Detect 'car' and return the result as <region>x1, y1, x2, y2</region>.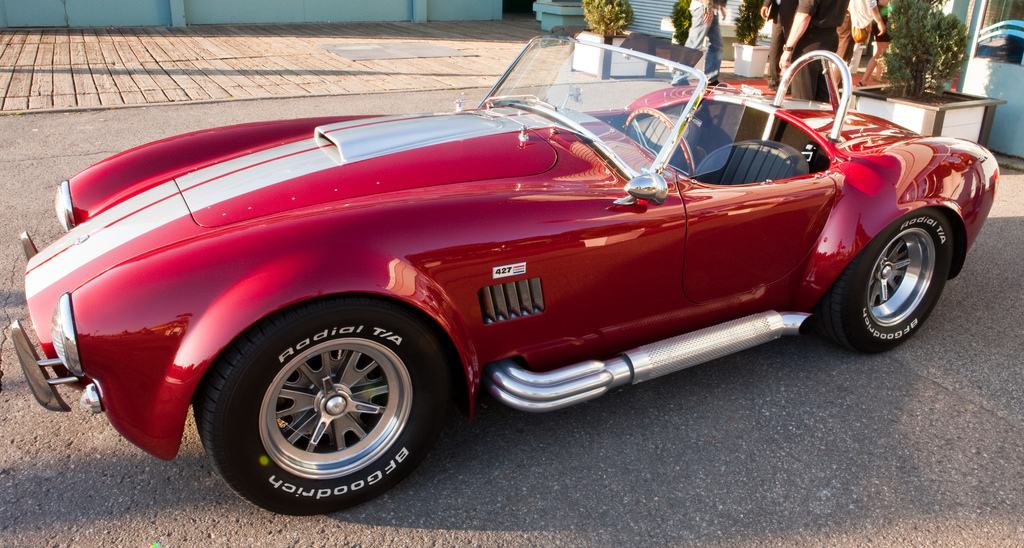
<region>12, 31, 1000, 520</region>.
